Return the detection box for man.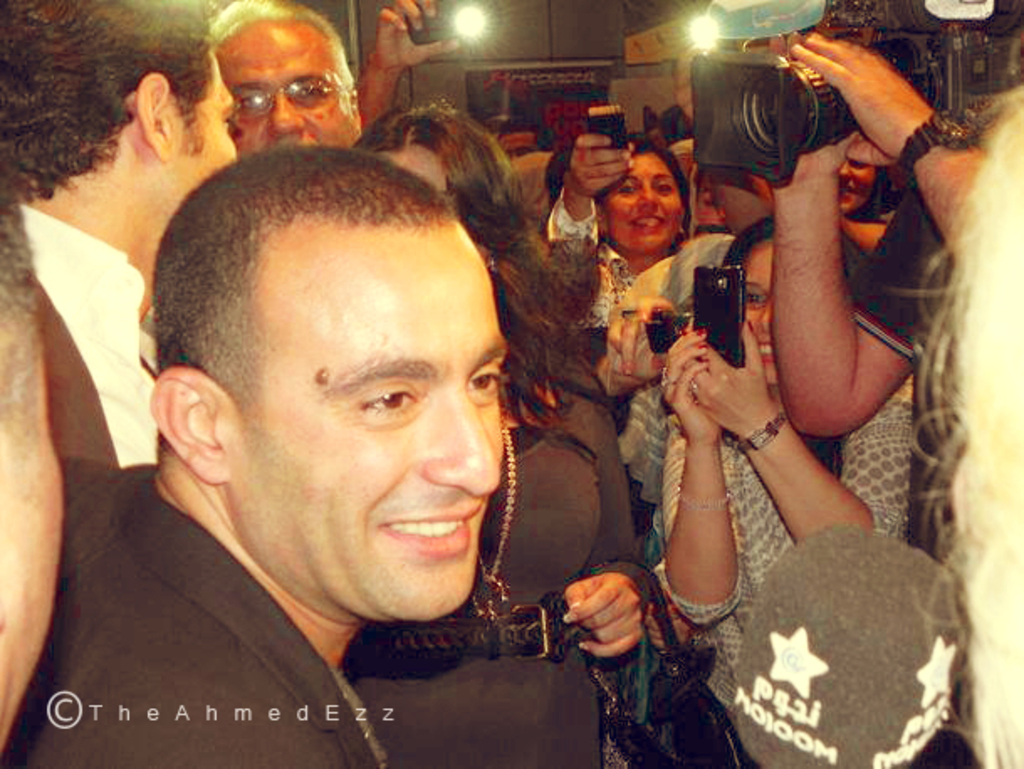
{"x1": 201, "y1": 0, "x2": 376, "y2": 161}.
